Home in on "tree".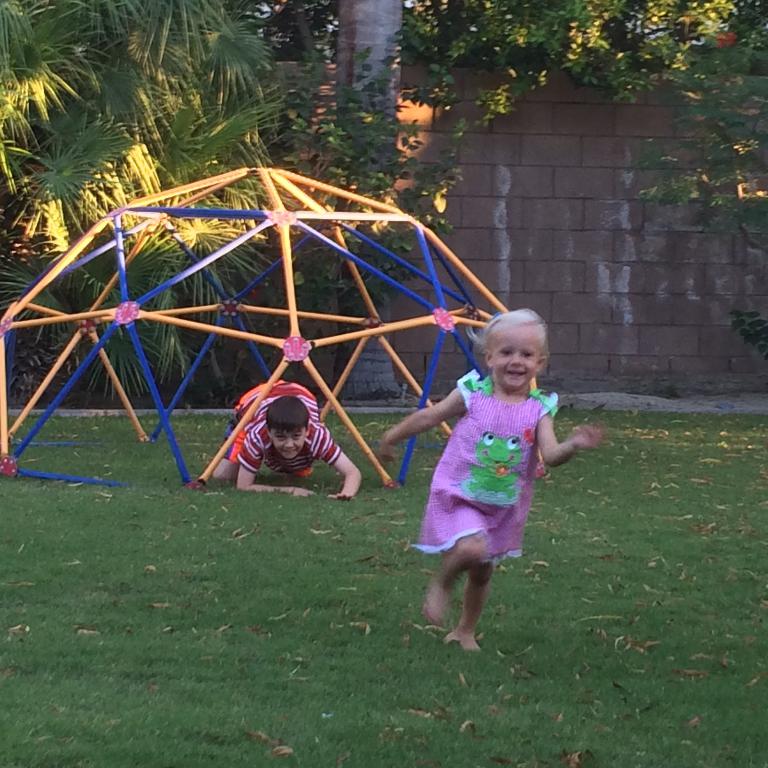
Homed in at (left=228, top=0, right=767, bottom=251).
